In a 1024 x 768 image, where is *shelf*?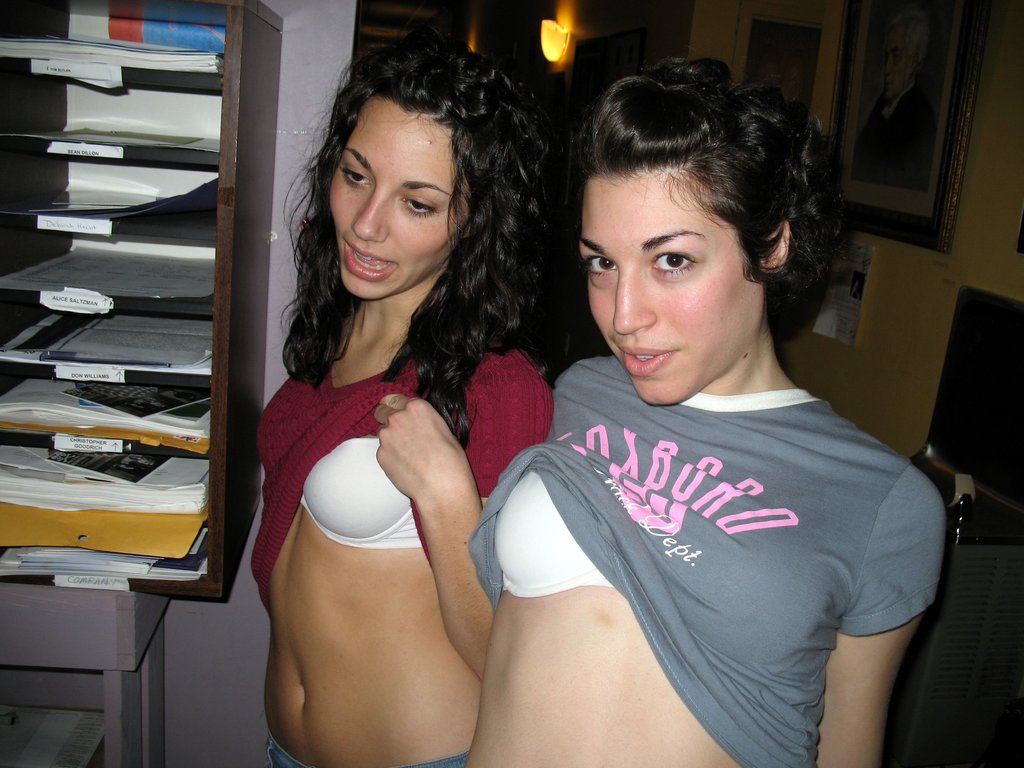
detection(0, 323, 223, 404).
